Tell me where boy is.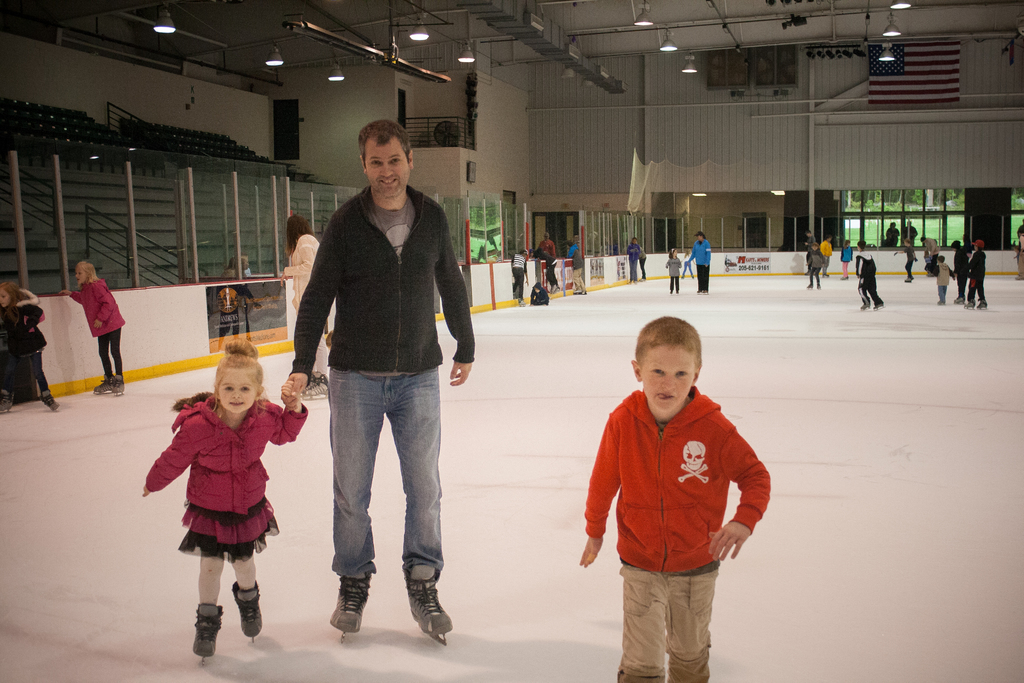
boy is at crop(580, 313, 772, 682).
